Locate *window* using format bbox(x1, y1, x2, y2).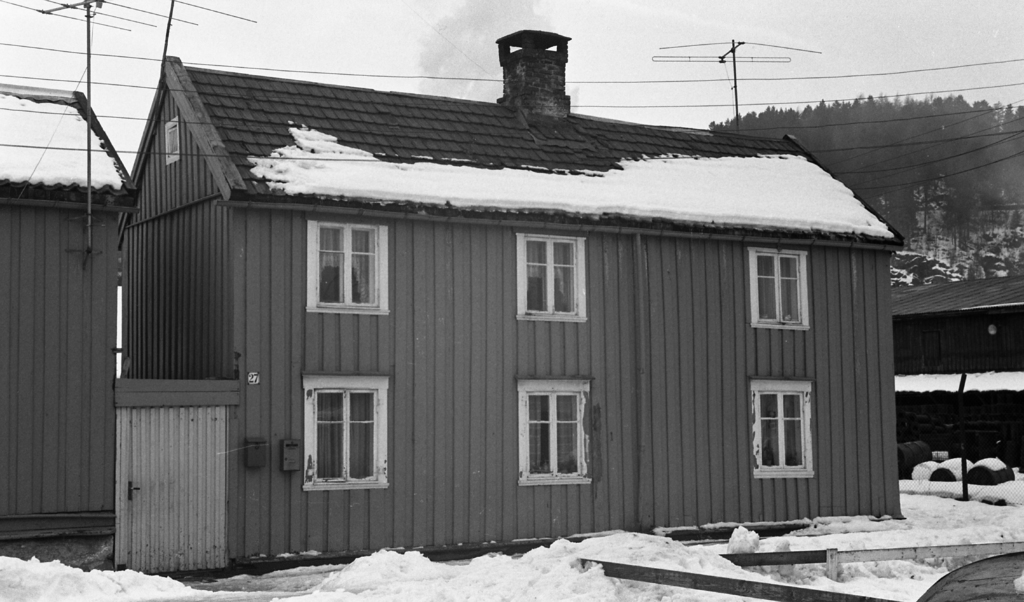
bbox(507, 379, 591, 481).
